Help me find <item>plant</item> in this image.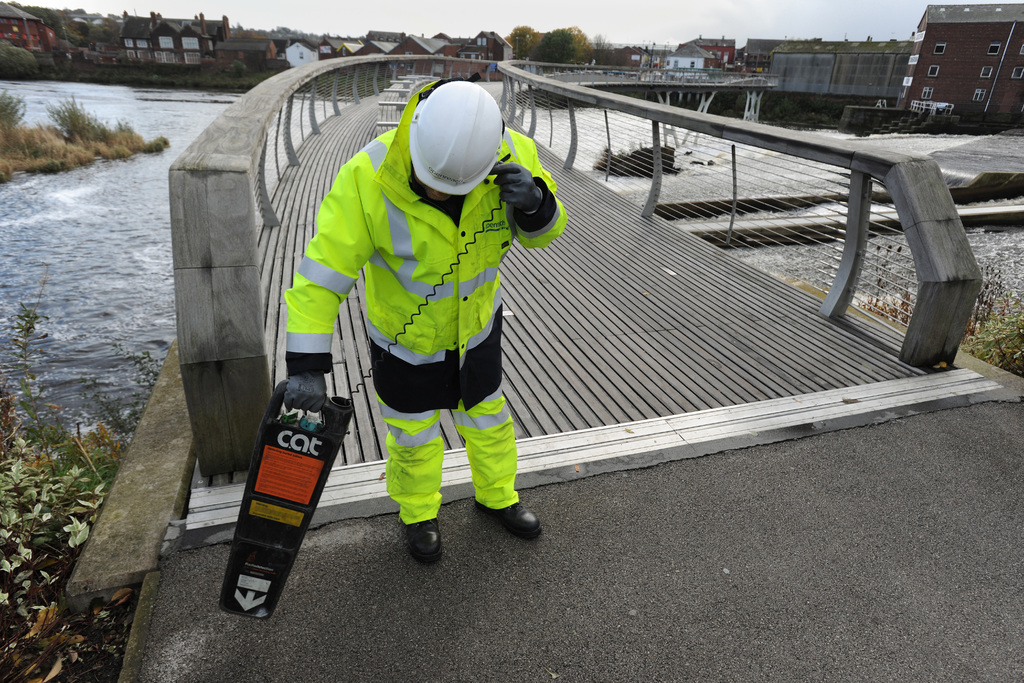
Found it: [0, 83, 166, 187].
